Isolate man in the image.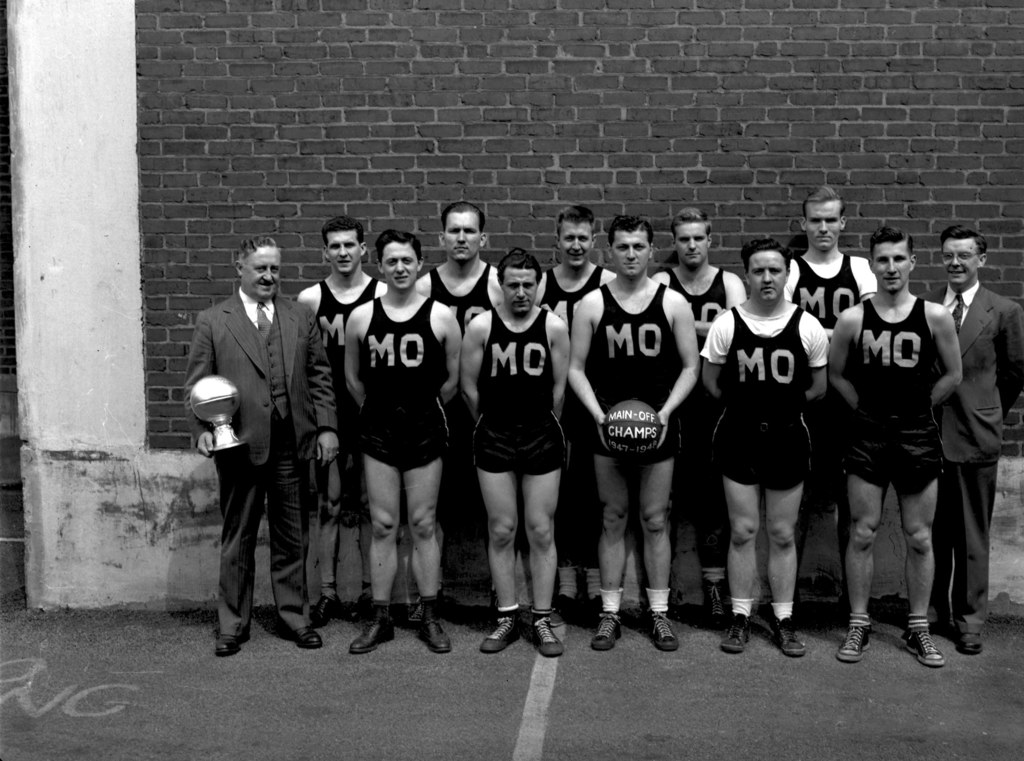
Isolated region: select_region(532, 206, 623, 615).
